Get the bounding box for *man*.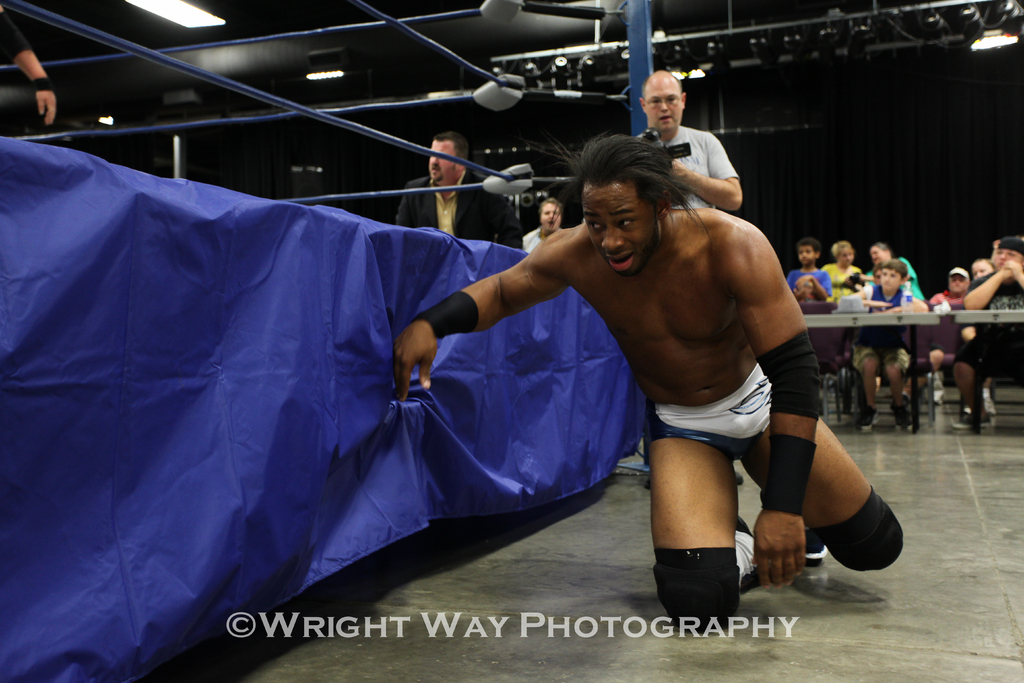
x1=392, y1=131, x2=527, y2=250.
